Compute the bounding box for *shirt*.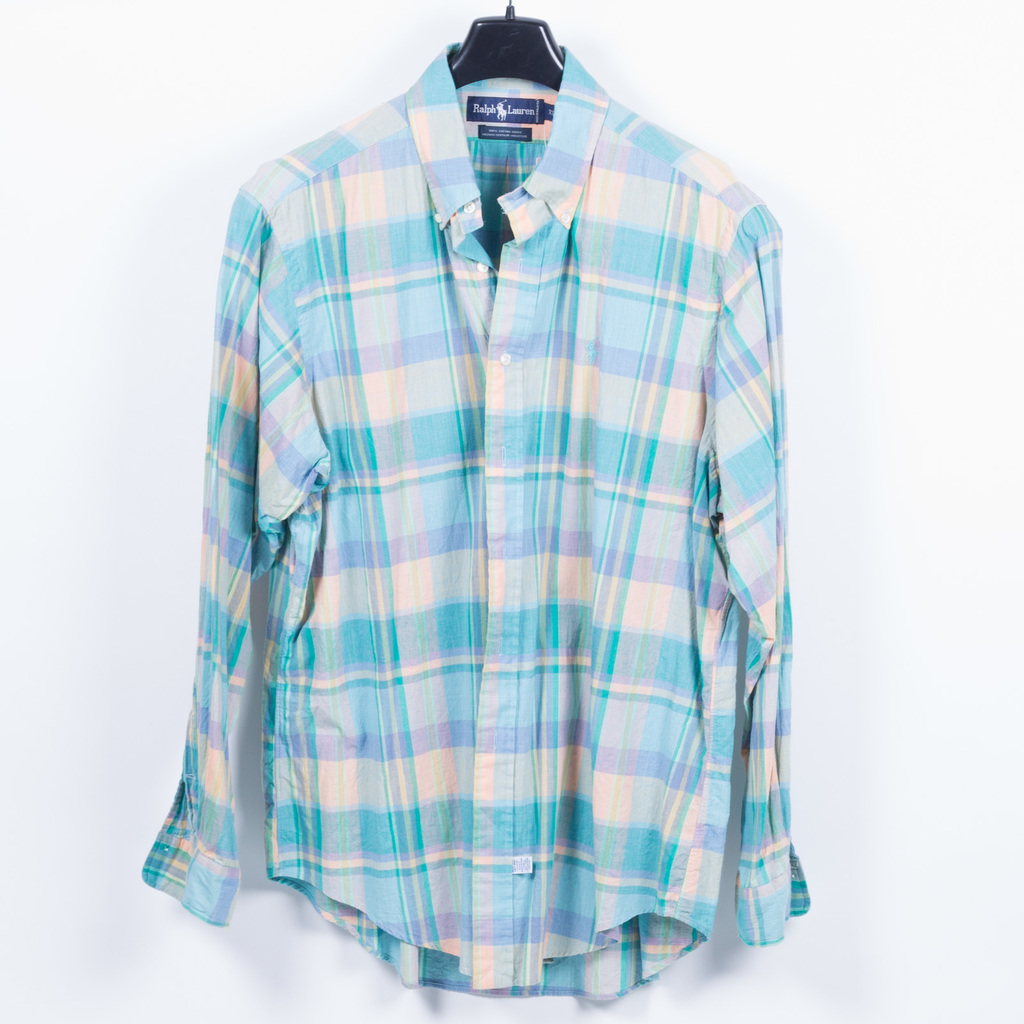
(137, 43, 812, 1004).
